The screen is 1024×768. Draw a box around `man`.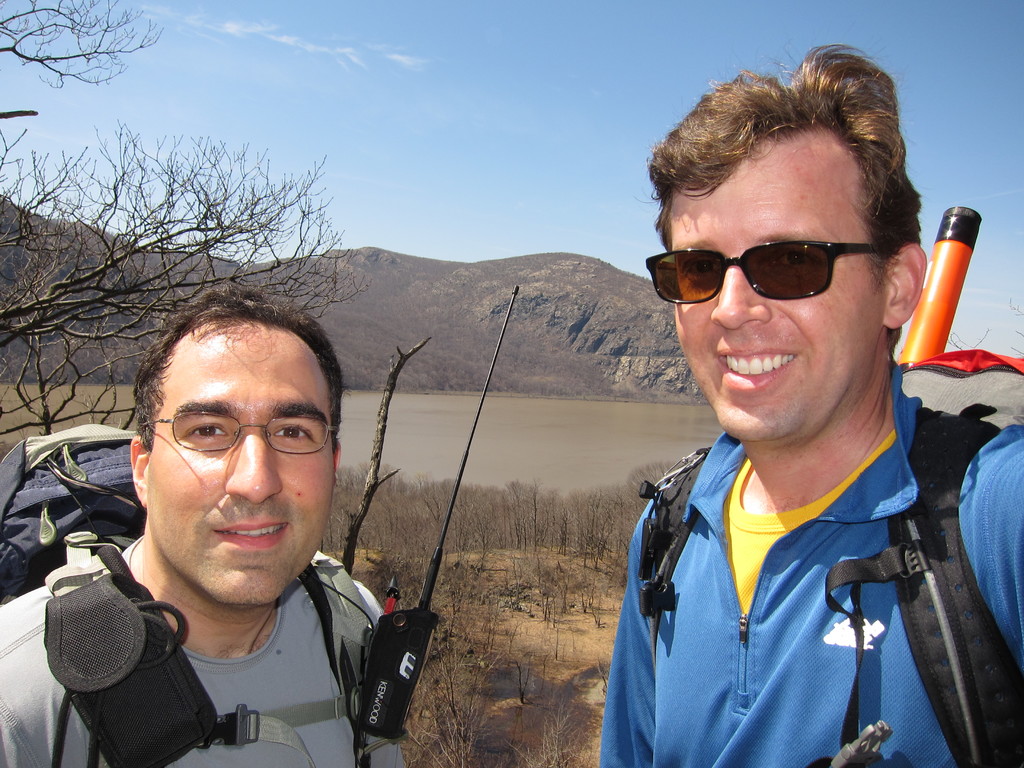
<bbox>0, 275, 530, 767</bbox>.
